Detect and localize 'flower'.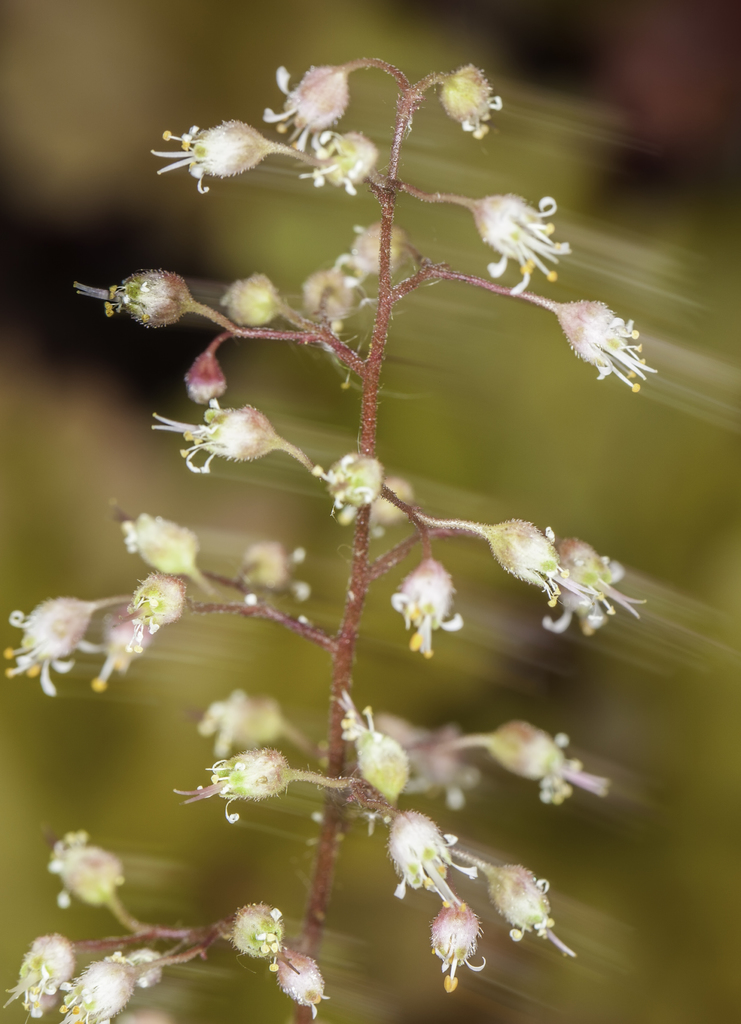
Localized at box=[273, 941, 327, 1005].
